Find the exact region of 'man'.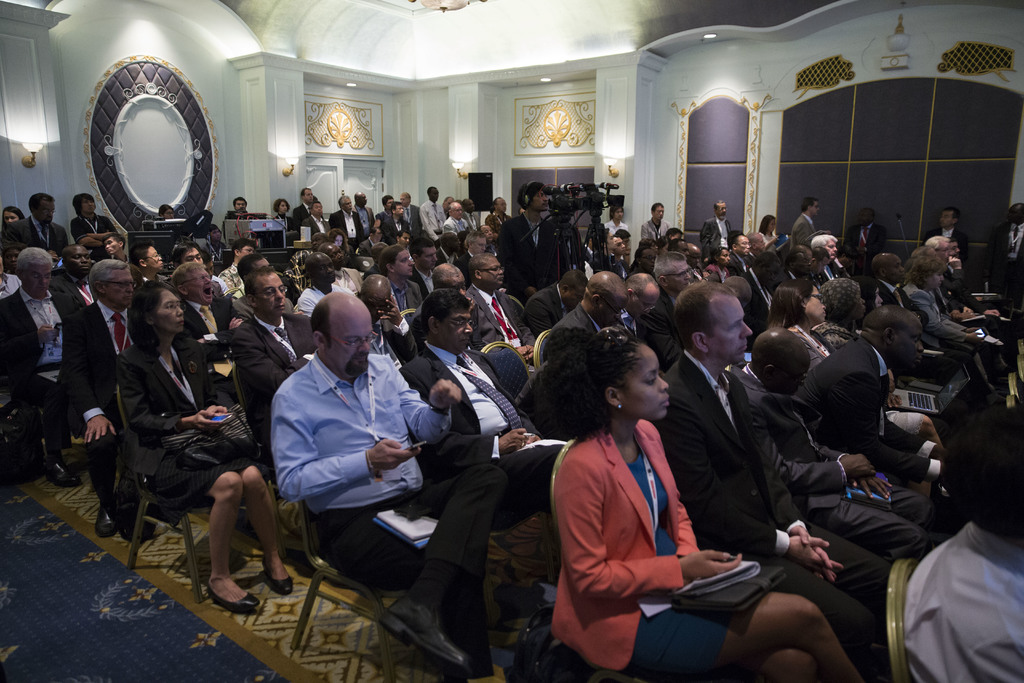
Exact region: box=[377, 243, 428, 329].
